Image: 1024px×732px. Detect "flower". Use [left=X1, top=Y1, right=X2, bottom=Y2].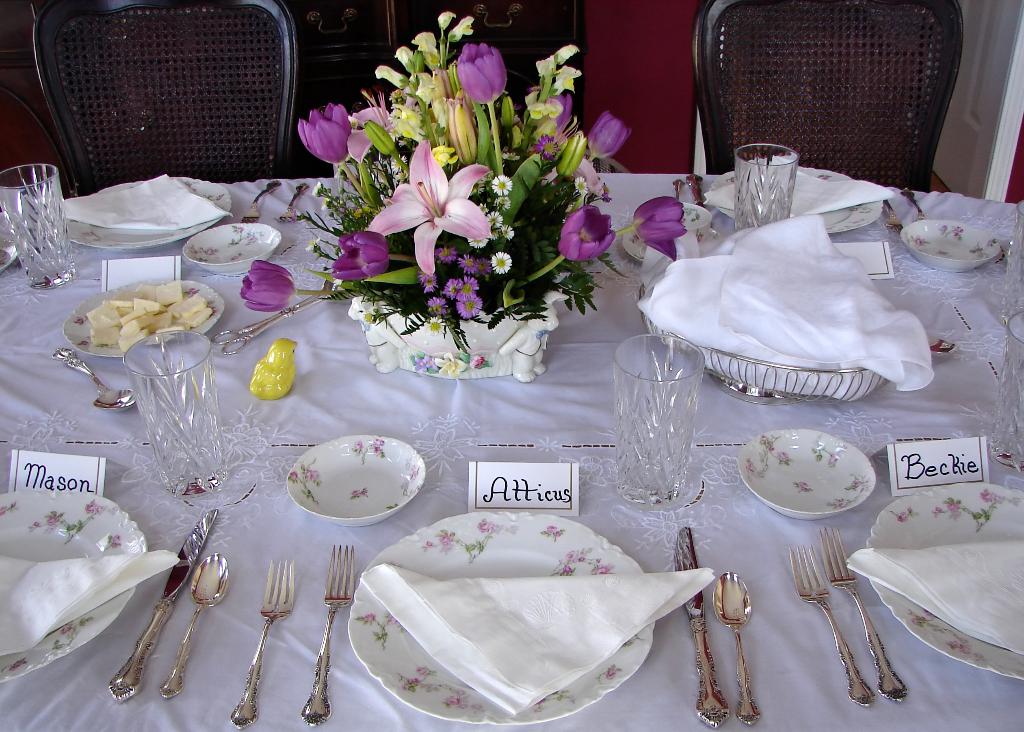
[left=411, top=26, right=438, bottom=58].
